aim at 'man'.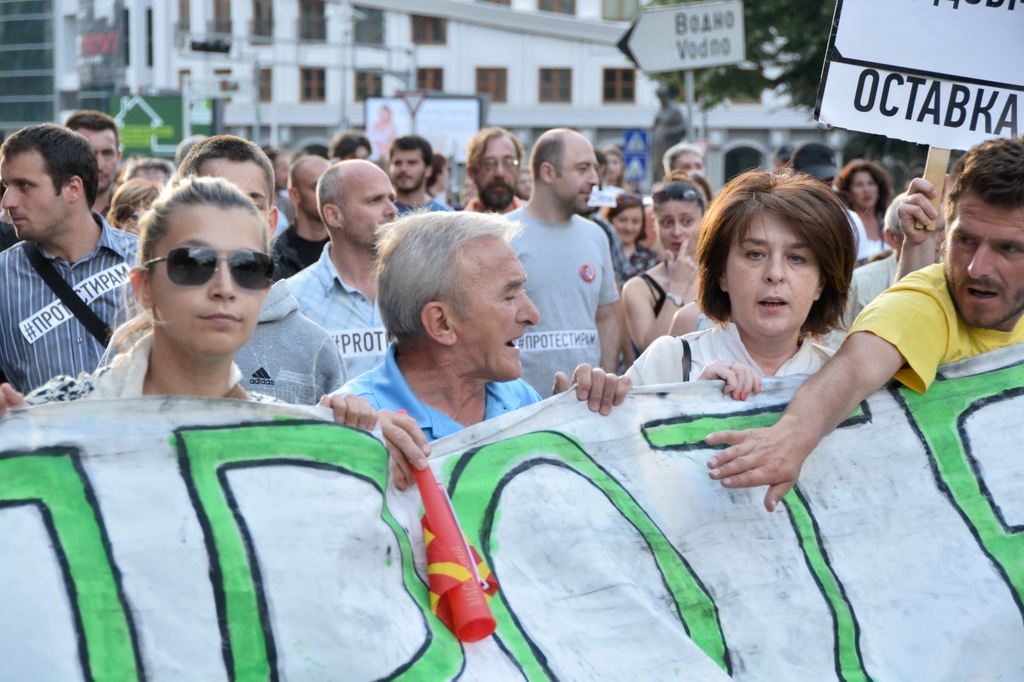
Aimed at pyautogui.locateOnScreen(384, 133, 456, 223).
